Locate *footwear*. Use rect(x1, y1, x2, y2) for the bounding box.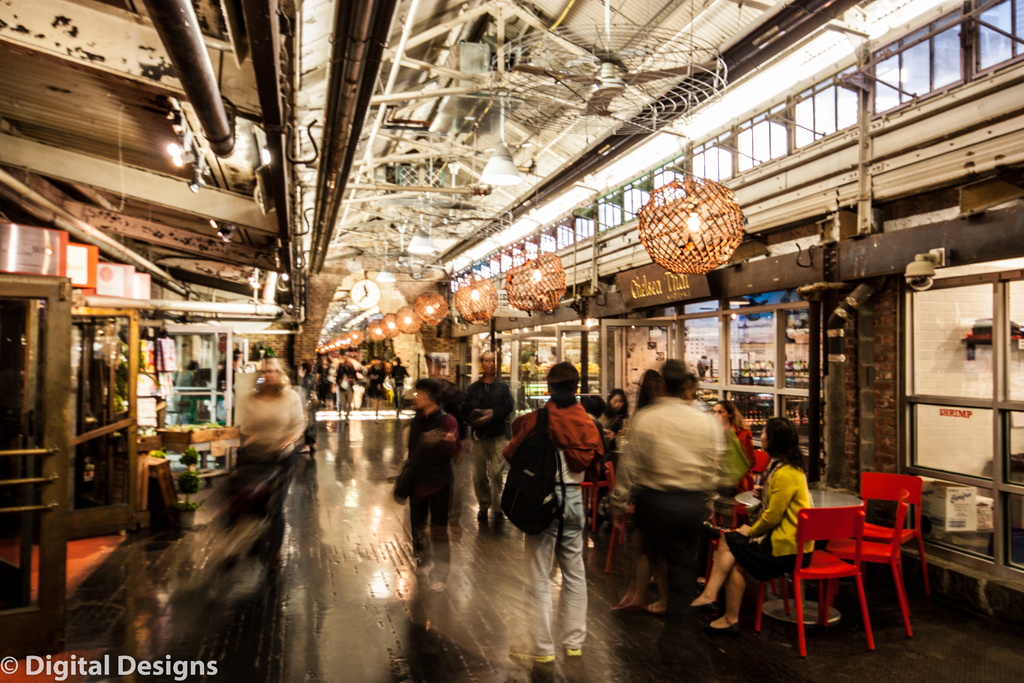
rect(639, 602, 669, 619).
